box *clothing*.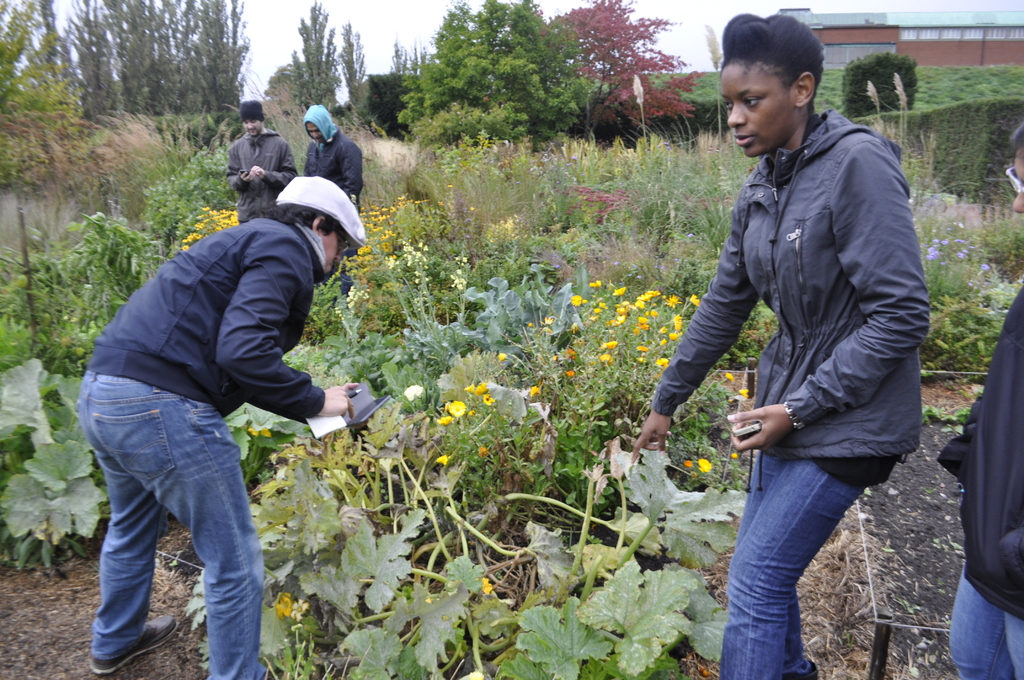
region(648, 103, 924, 679).
